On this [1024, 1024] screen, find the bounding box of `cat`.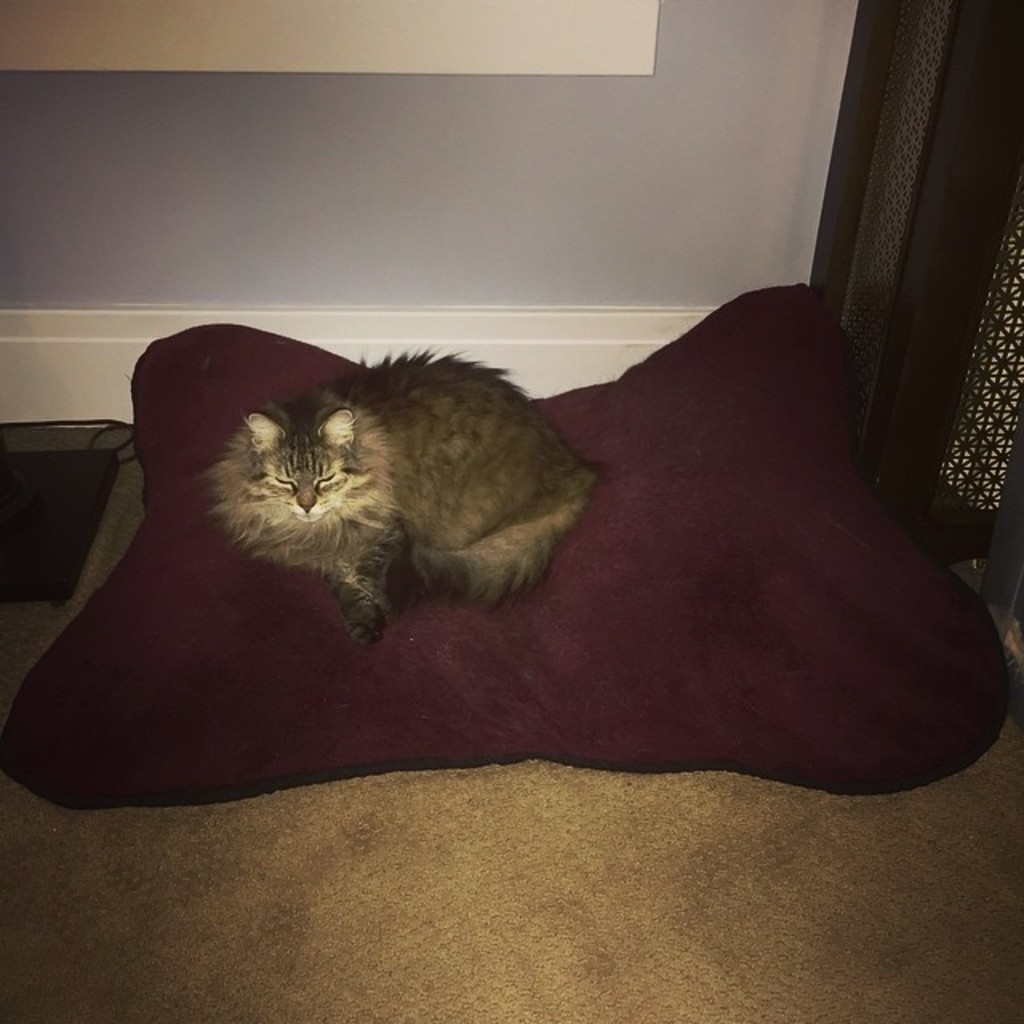
Bounding box: <box>187,344,600,645</box>.
